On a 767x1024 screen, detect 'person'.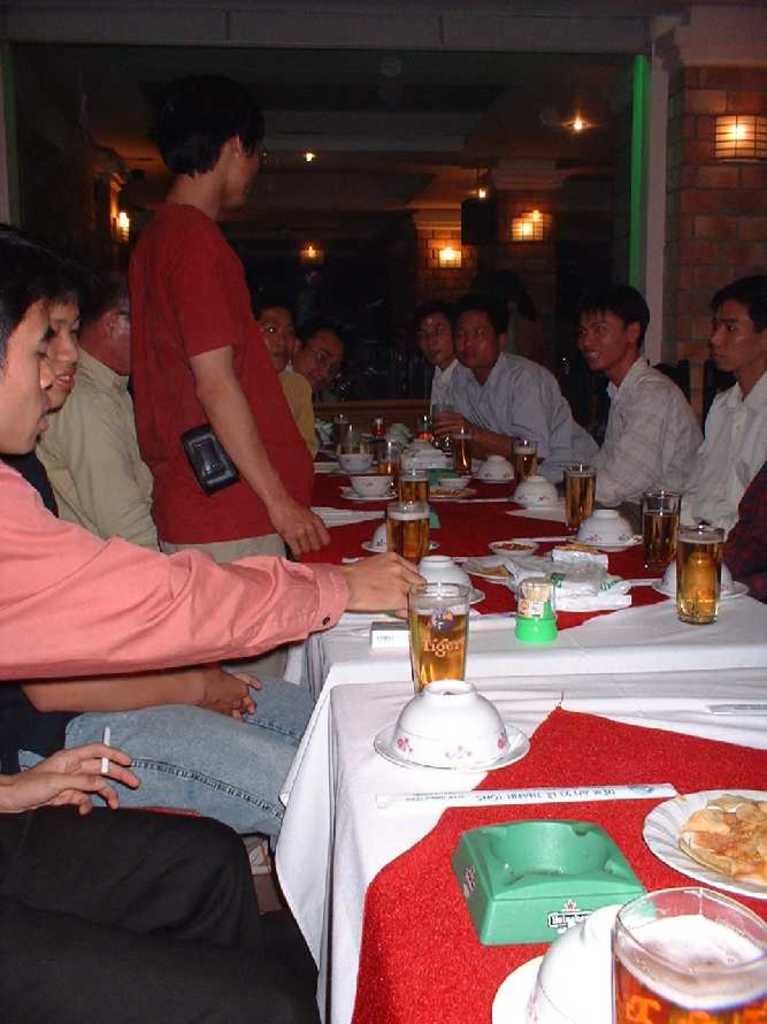
detection(0, 223, 427, 680).
